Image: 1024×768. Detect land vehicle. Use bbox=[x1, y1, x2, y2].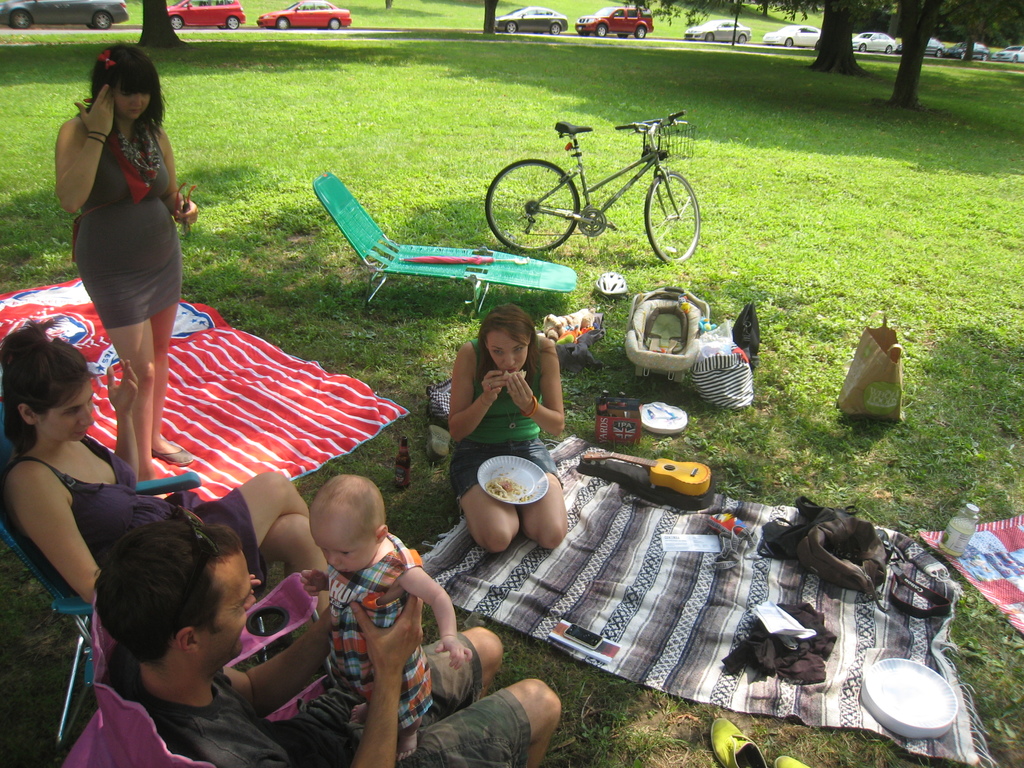
bbox=[166, 0, 248, 31].
